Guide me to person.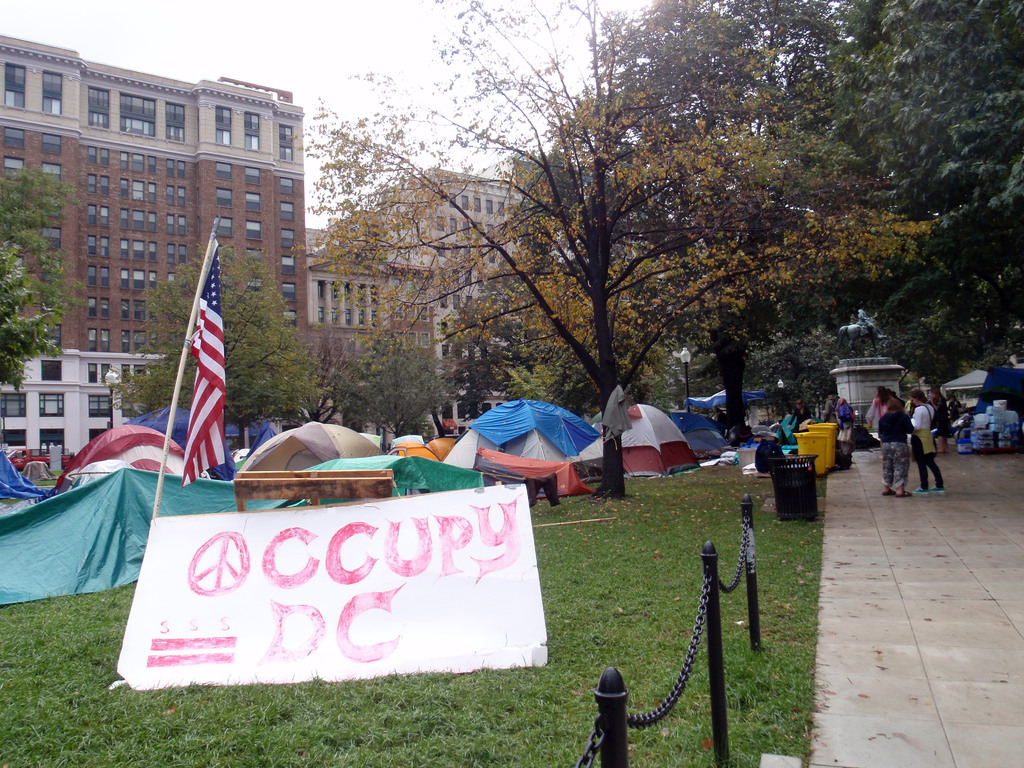
Guidance: box(877, 402, 916, 495).
